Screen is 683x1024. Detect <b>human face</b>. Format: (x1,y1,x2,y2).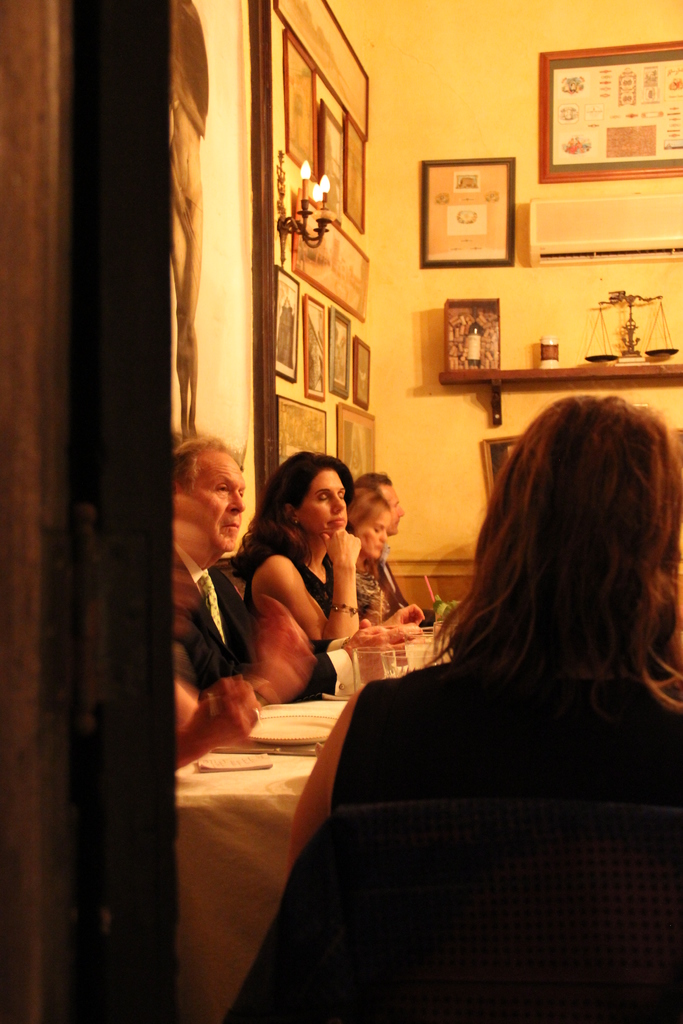
(370,470,410,536).
